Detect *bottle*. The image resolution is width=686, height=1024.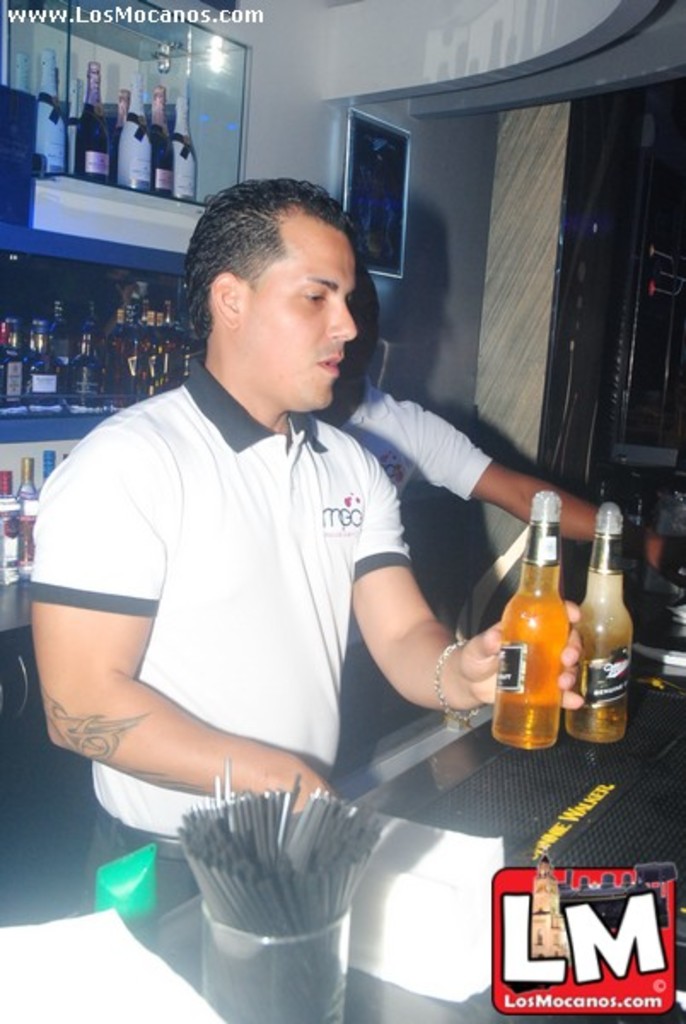
l=186, t=89, r=203, b=207.
